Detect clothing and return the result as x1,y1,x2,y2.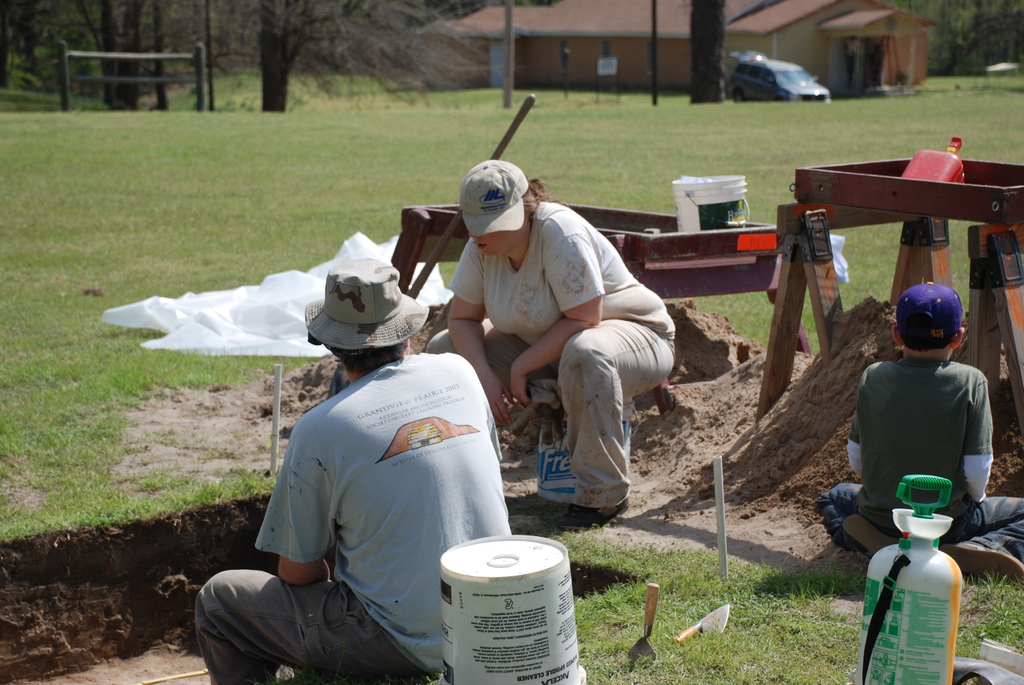
817,348,1023,560.
